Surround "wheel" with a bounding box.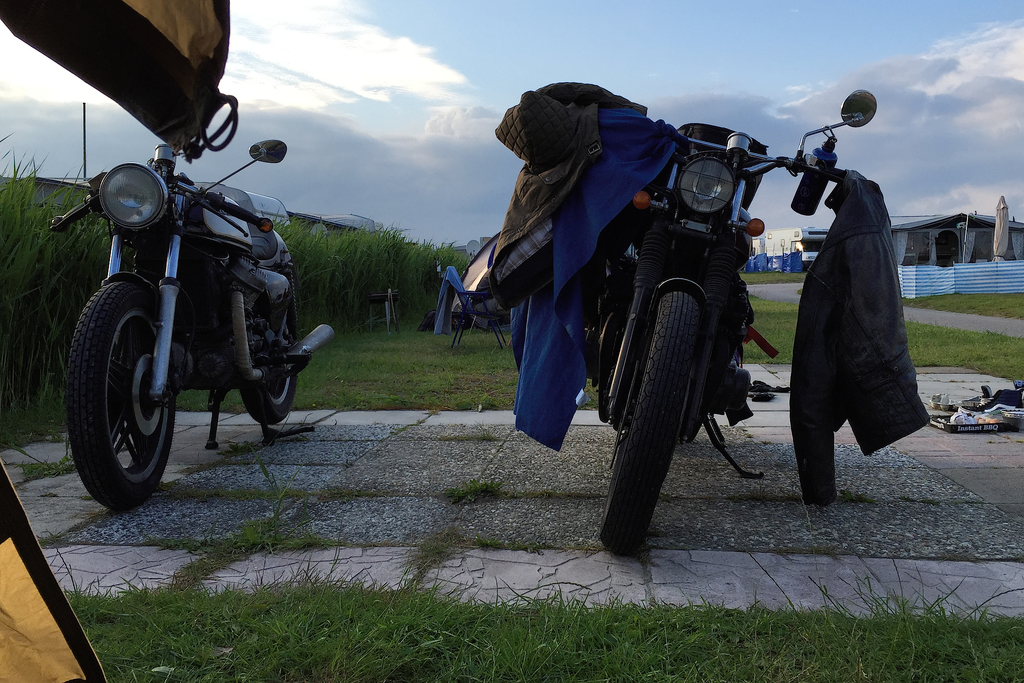
[238, 296, 298, 425].
